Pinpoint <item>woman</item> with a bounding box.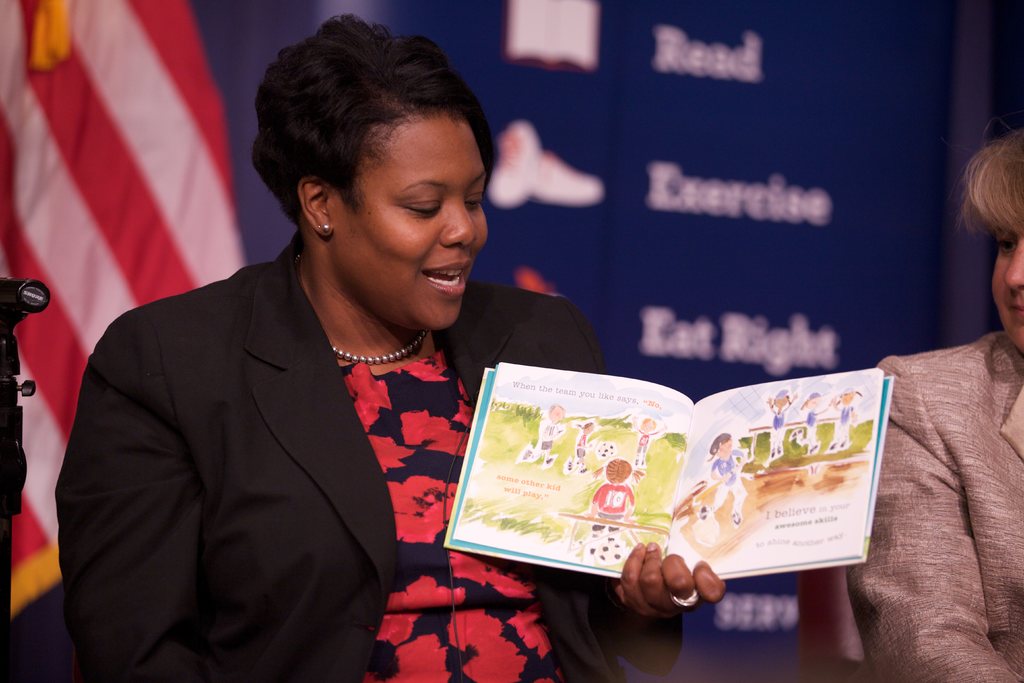
bbox=(52, 13, 723, 682).
